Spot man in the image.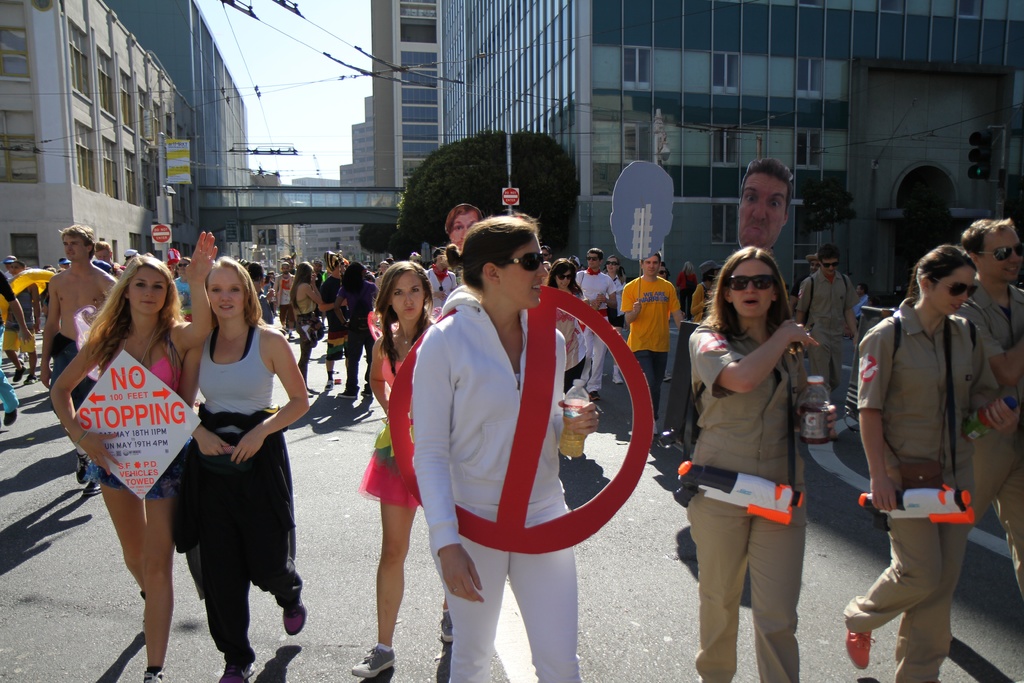
man found at bbox(958, 218, 1023, 620).
